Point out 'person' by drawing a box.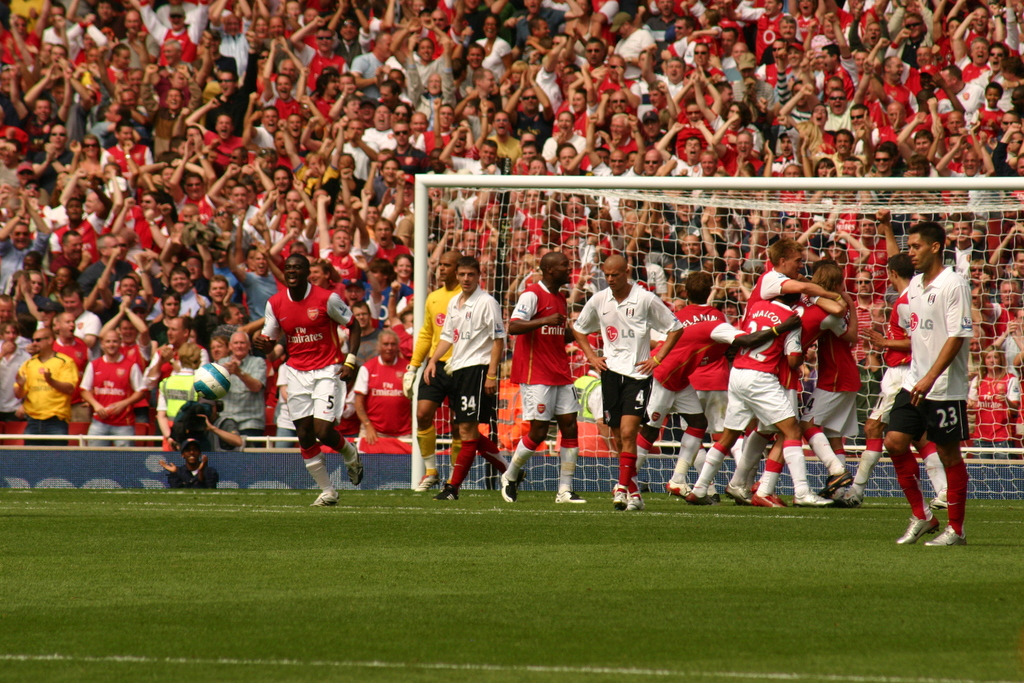
crop(78, 331, 140, 445).
